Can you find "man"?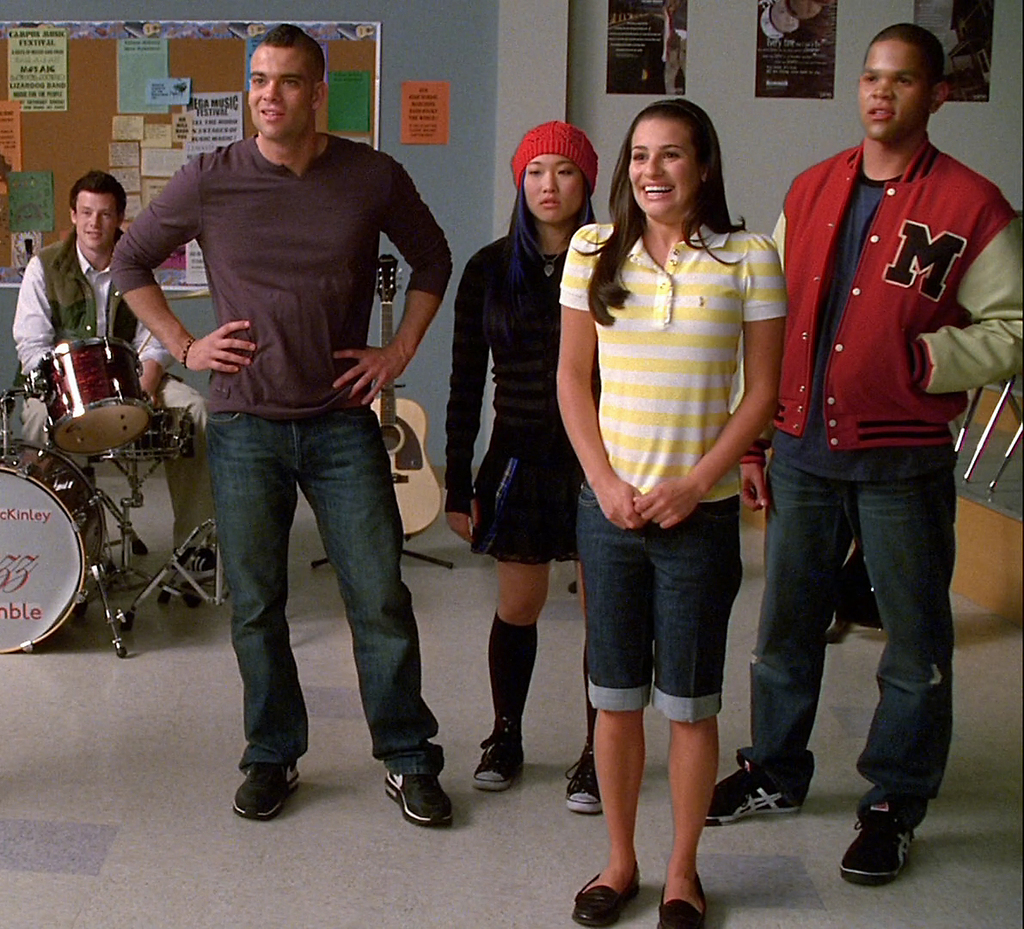
Yes, bounding box: x1=702 y1=29 x2=1023 y2=885.
